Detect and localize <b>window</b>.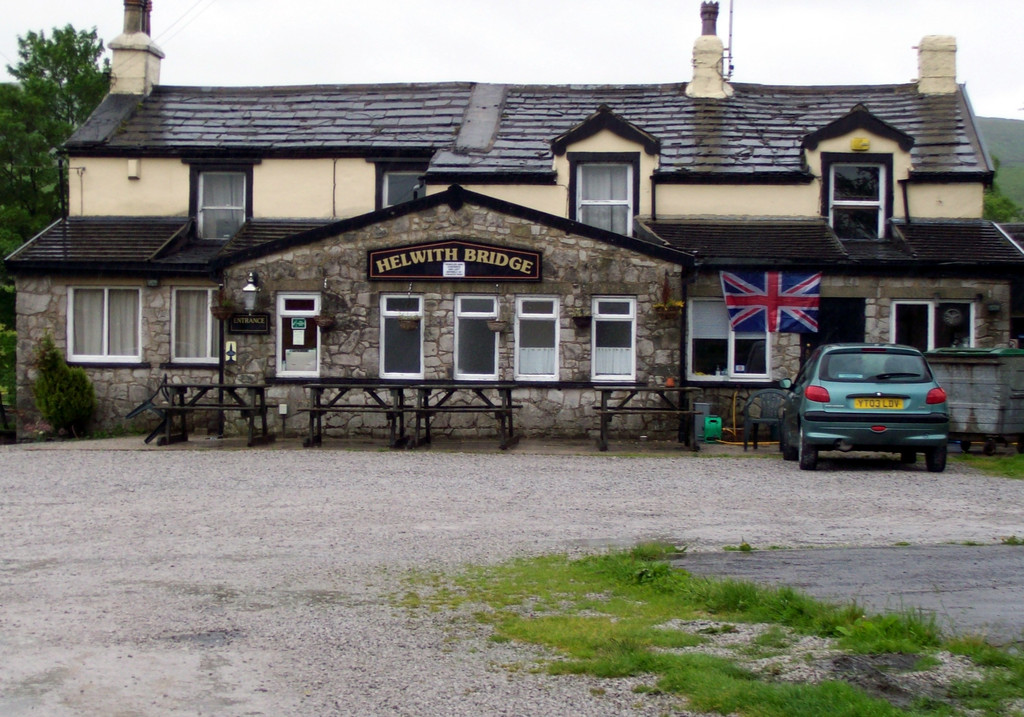
Localized at [59, 270, 148, 367].
